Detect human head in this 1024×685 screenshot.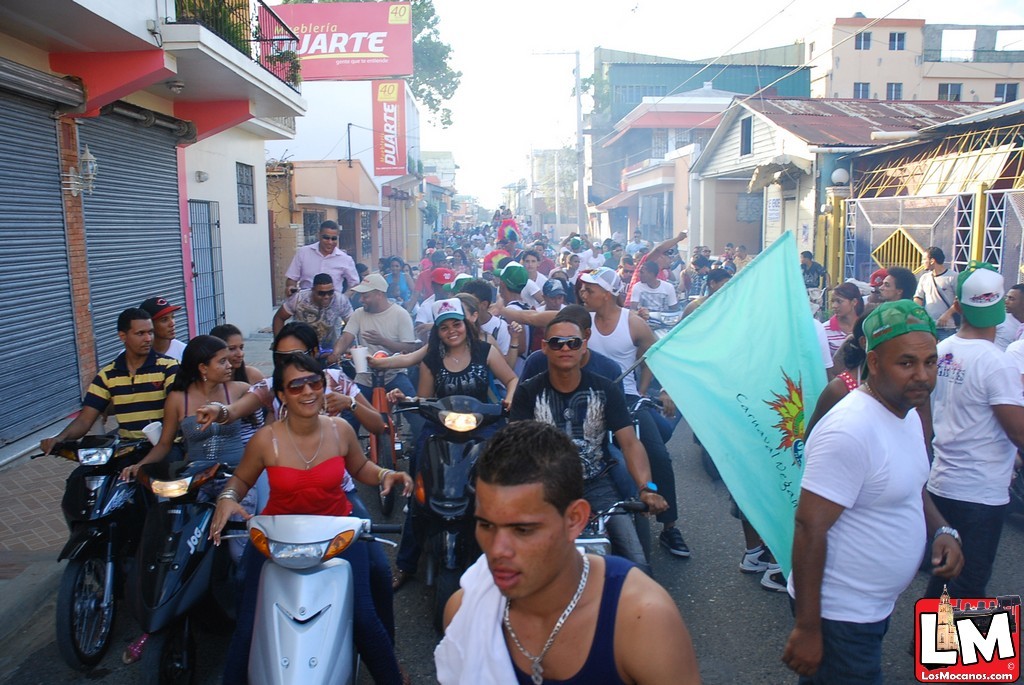
Detection: box(581, 262, 623, 314).
